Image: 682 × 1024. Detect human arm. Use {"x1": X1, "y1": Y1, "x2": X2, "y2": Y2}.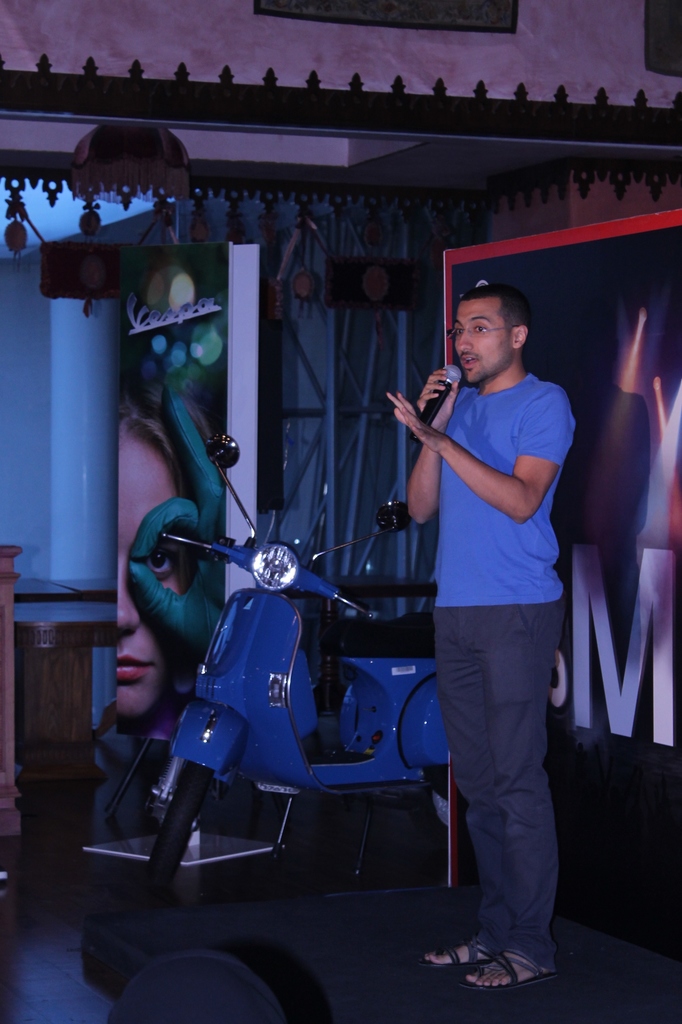
{"x1": 414, "y1": 364, "x2": 461, "y2": 537}.
